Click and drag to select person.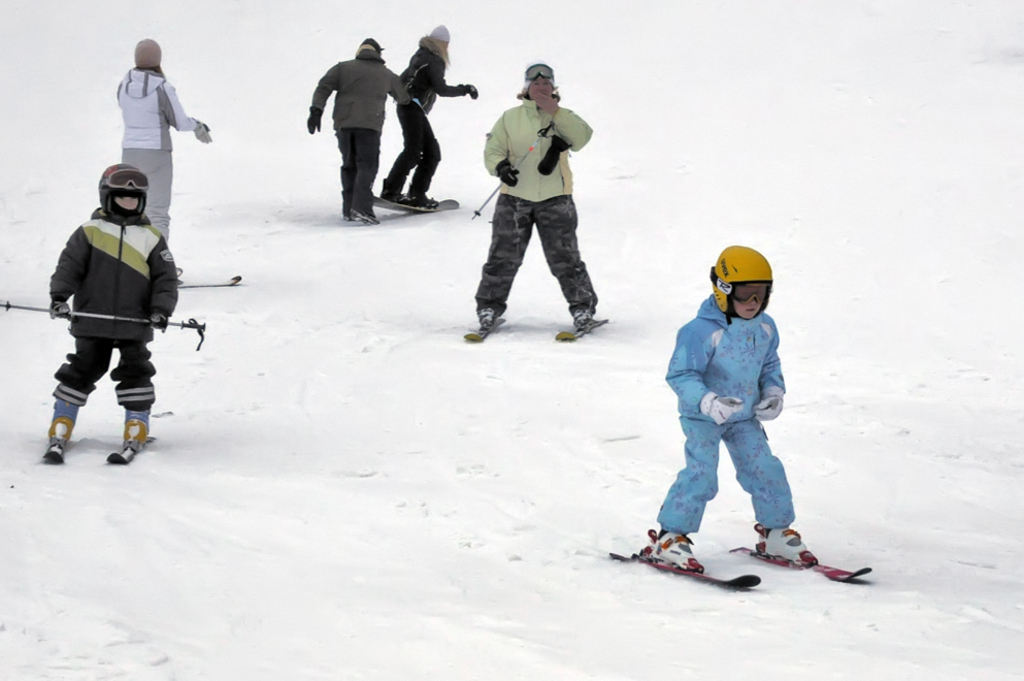
Selection: left=465, top=61, right=607, bottom=340.
